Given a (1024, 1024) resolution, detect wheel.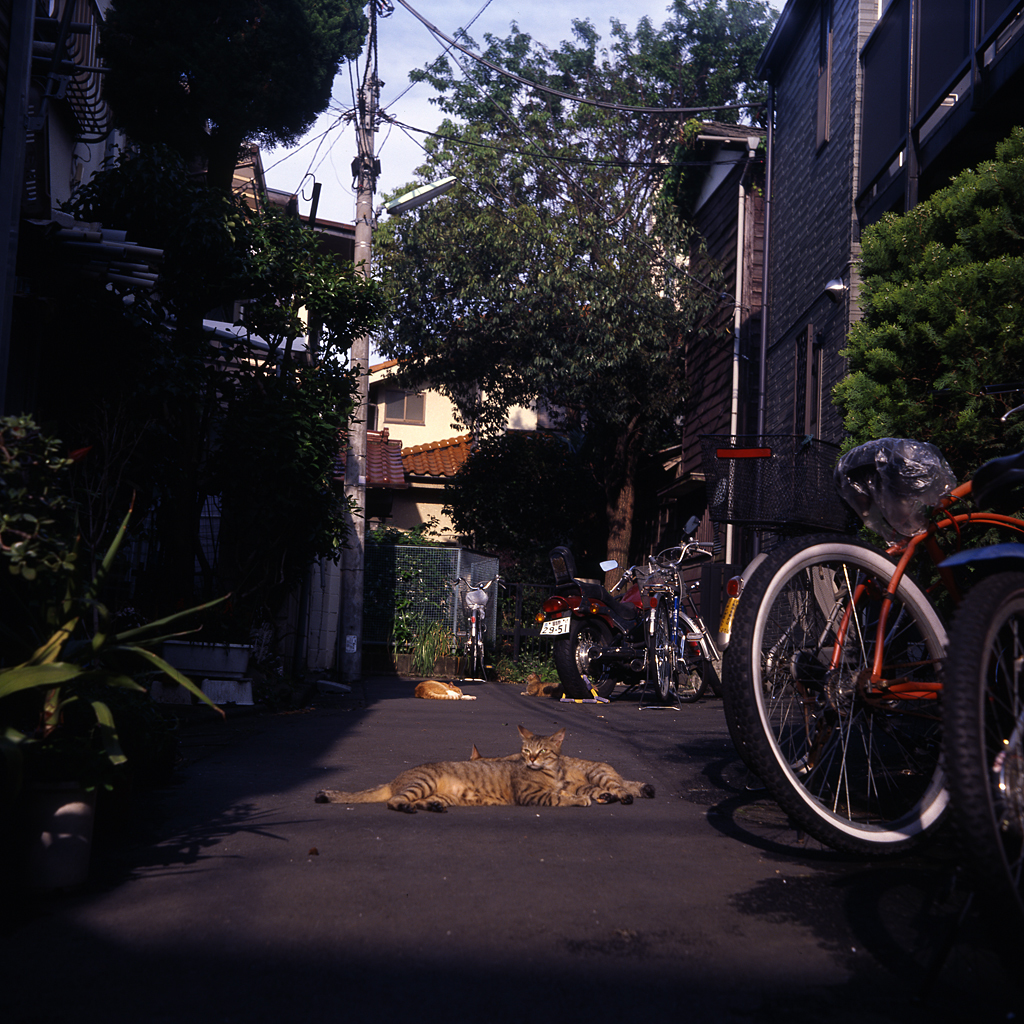
939 565 1023 932.
